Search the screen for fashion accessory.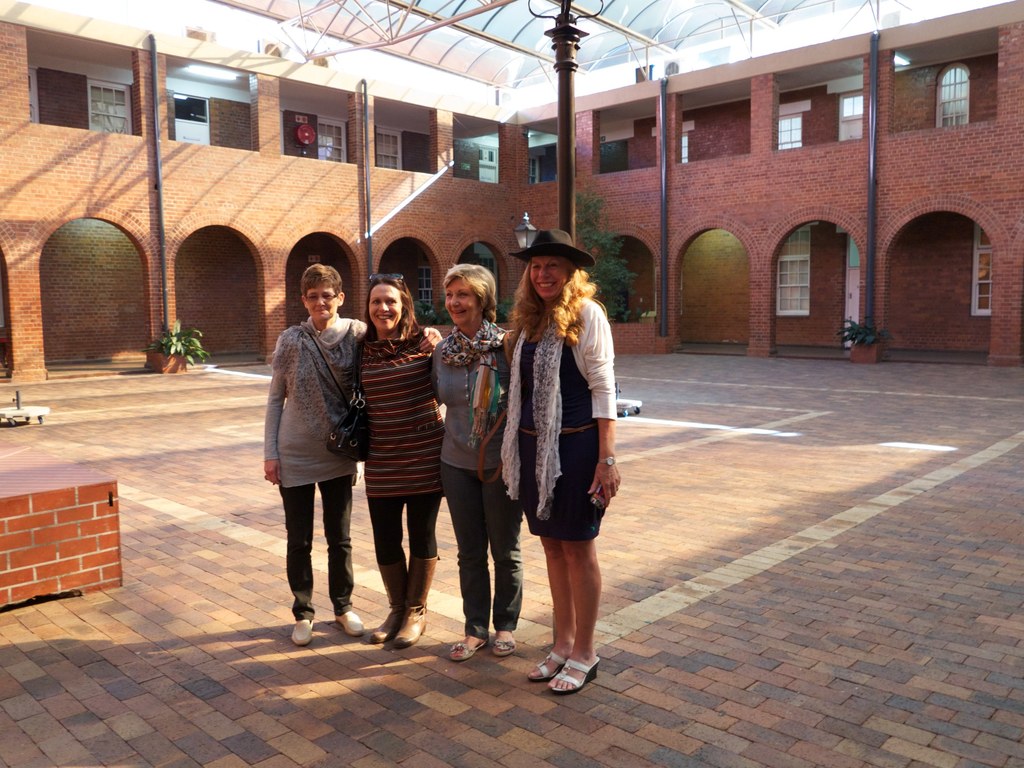
Found at x1=326 y1=339 x2=367 y2=465.
